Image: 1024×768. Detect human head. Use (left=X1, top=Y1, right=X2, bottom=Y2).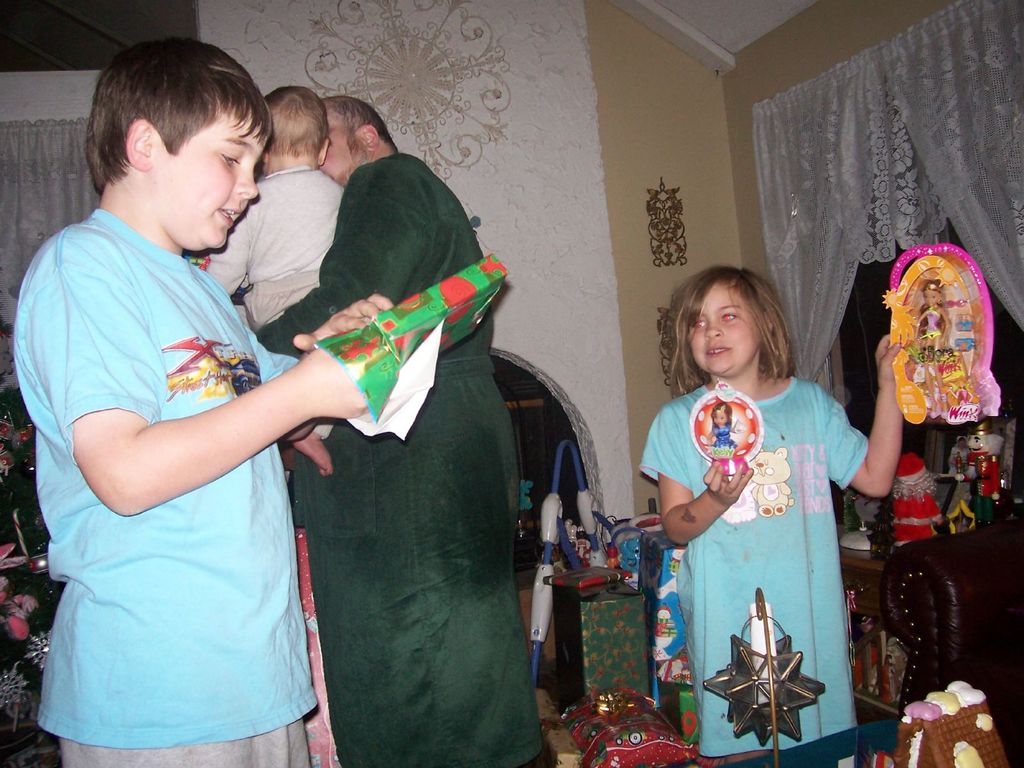
(left=681, top=268, right=785, bottom=373).
